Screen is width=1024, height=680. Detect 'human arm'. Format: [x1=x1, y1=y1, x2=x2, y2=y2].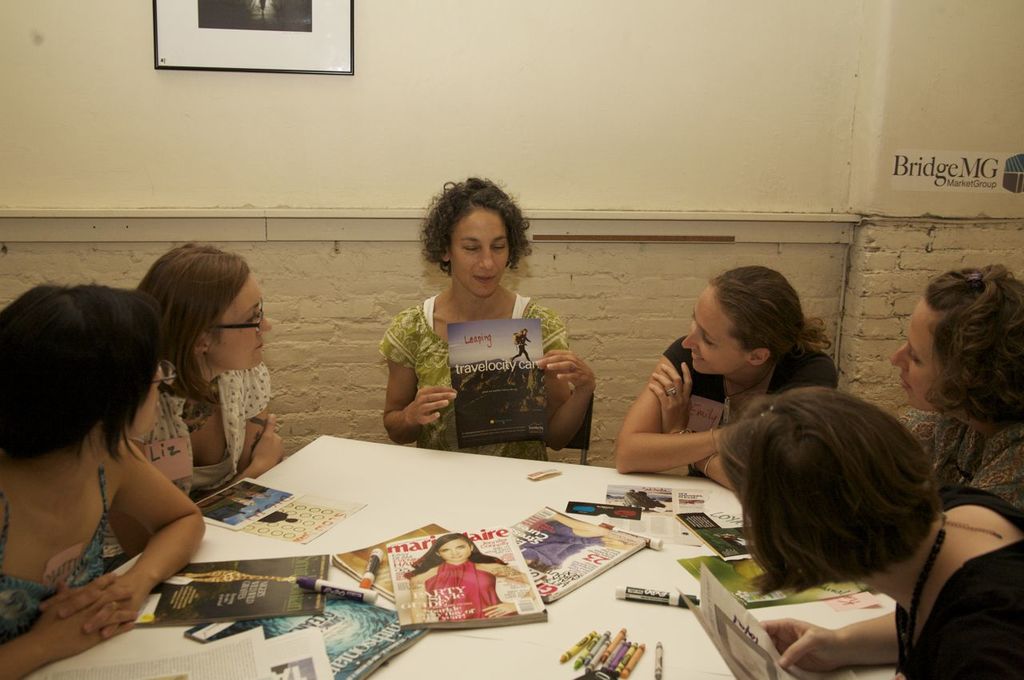
[x1=968, y1=440, x2=1023, y2=514].
